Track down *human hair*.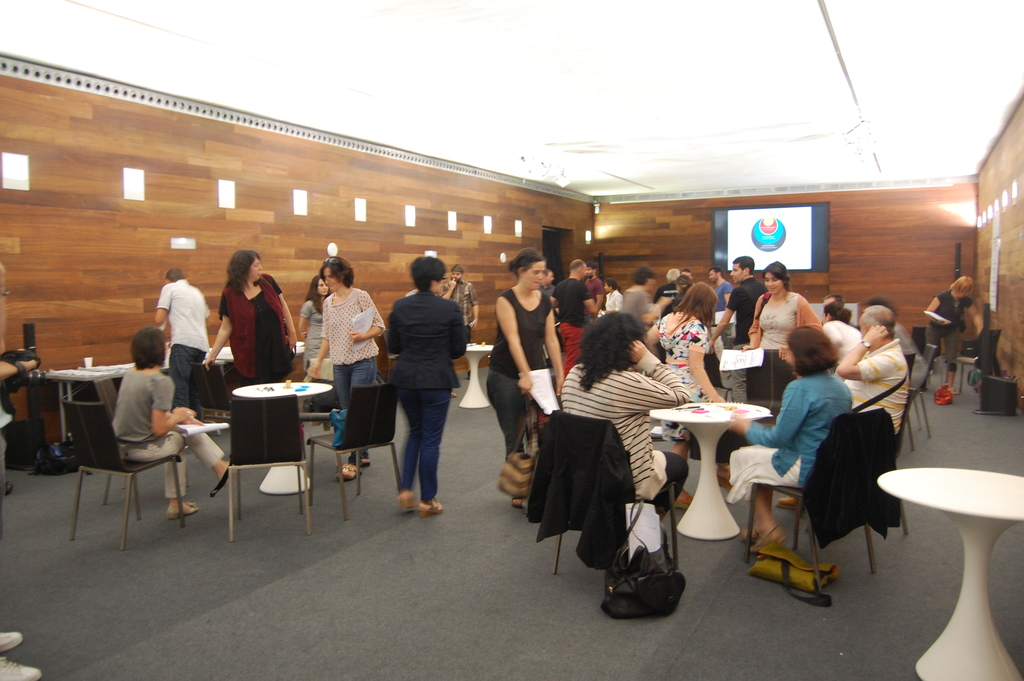
Tracked to select_region(506, 248, 545, 277).
